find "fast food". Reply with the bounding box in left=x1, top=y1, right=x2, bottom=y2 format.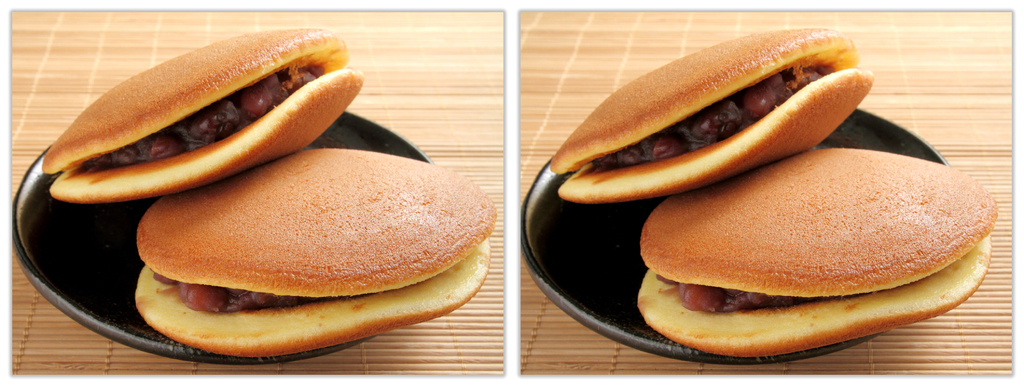
left=137, top=146, right=498, bottom=359.
